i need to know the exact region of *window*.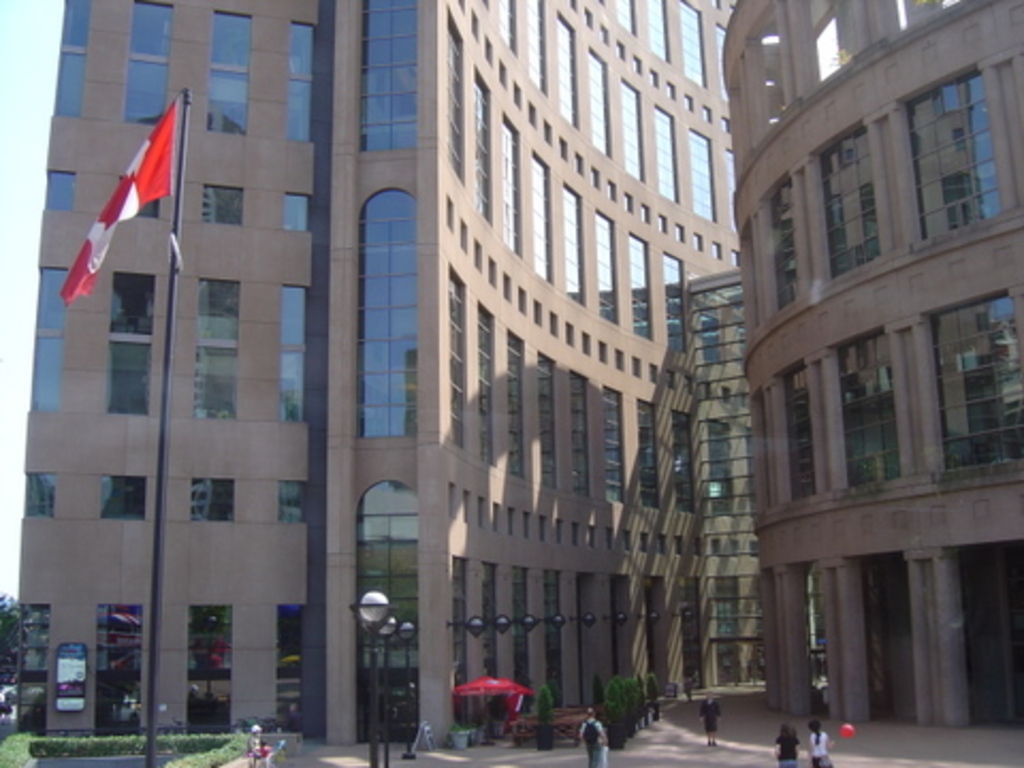
Region: locate(471, 64, 493, 228).
